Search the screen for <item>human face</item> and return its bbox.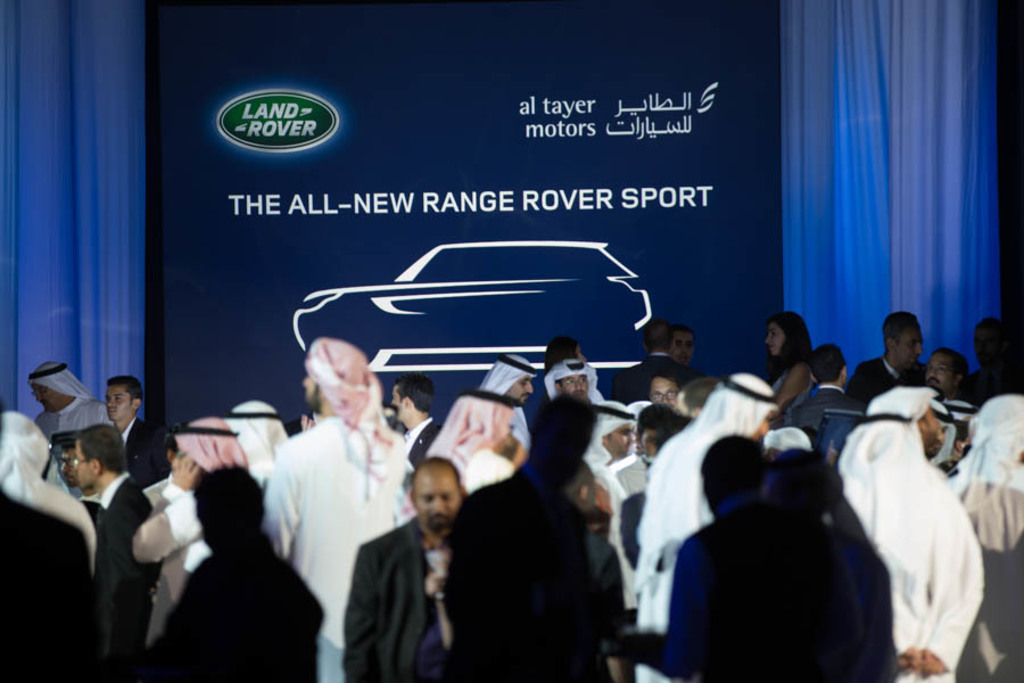
Found: {"left": 415, "top": 475, "right": 460, "bottom": 532}.
